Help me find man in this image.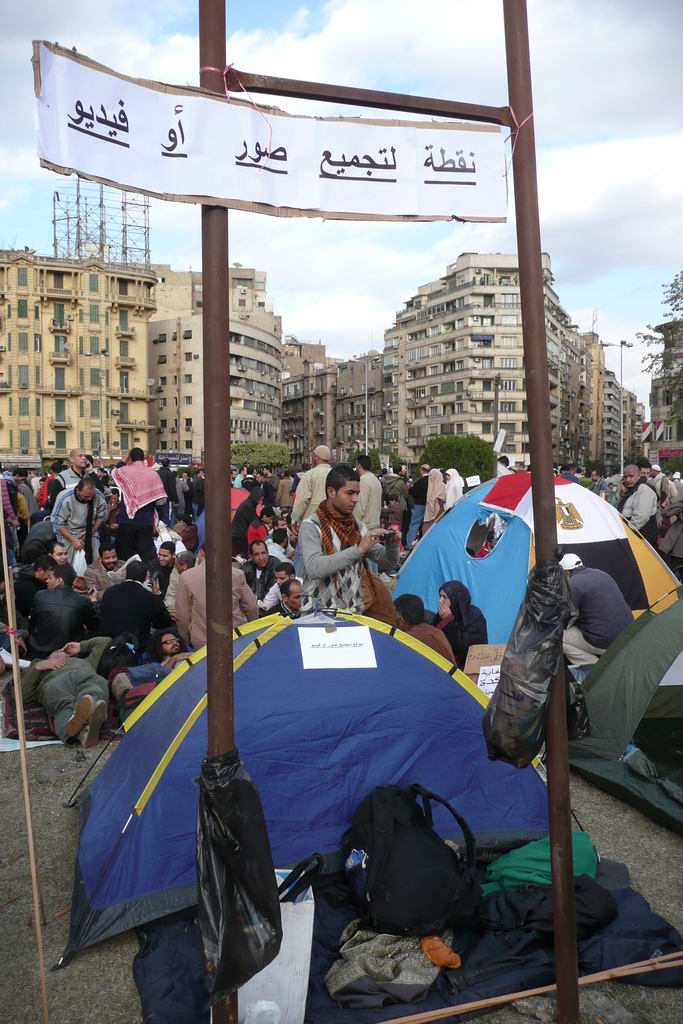
Found it: l=113, t=449, r=162, b=574.
